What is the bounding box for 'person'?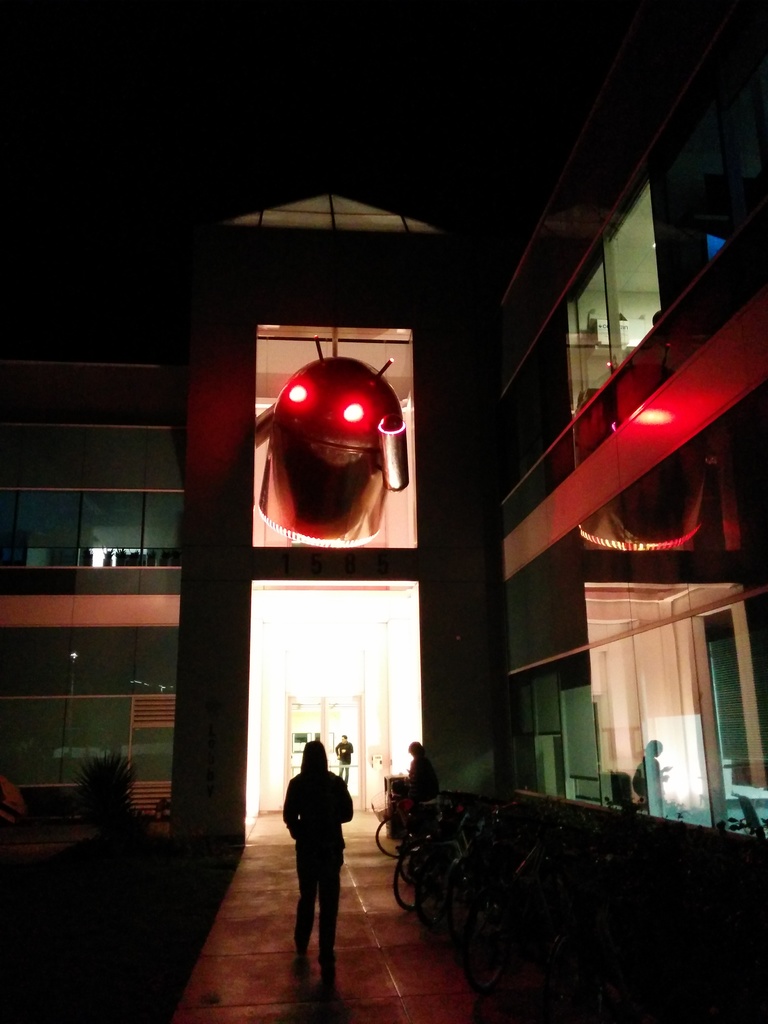
crop(285, 723, 362, 963).
